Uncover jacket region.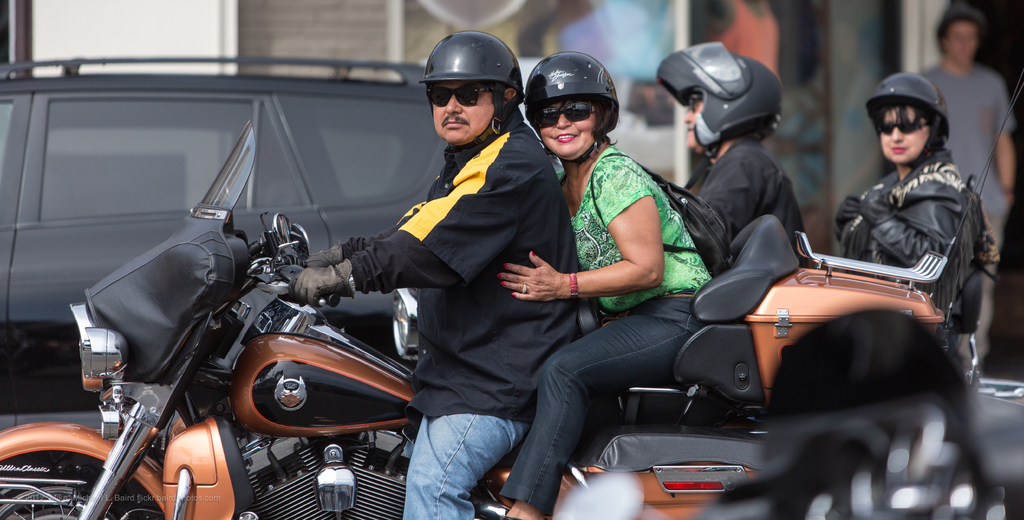
Uncovered: <box>838,147,998,314</box>.
